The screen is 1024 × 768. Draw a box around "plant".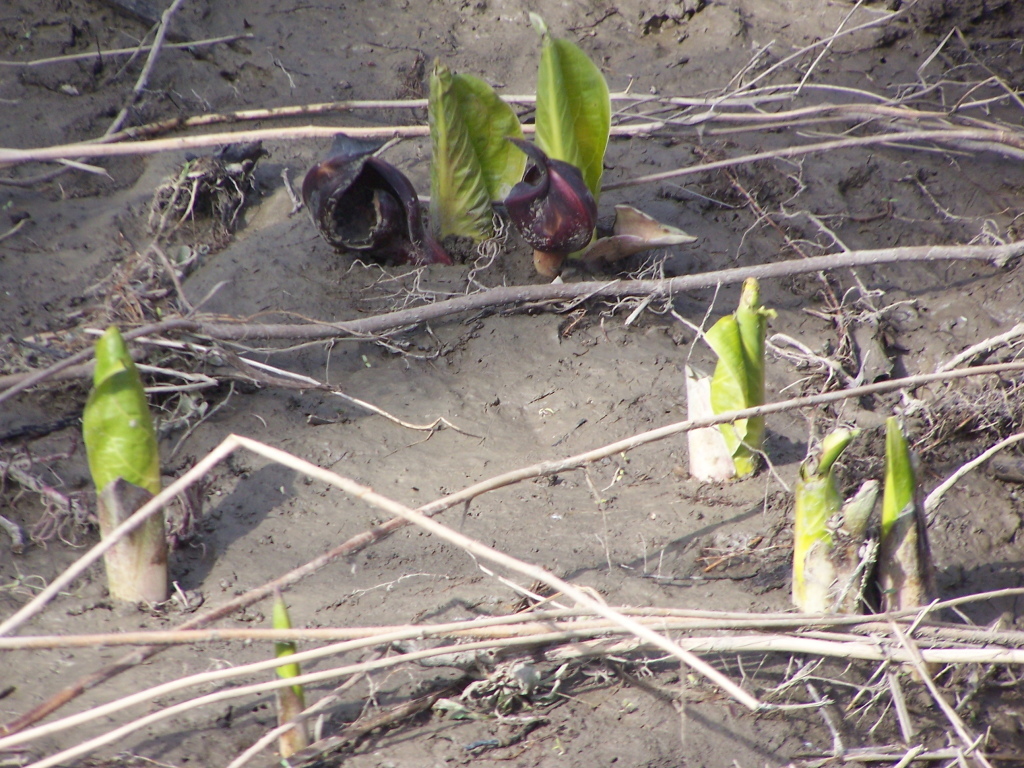
box=[512, 6, 701, 278].
